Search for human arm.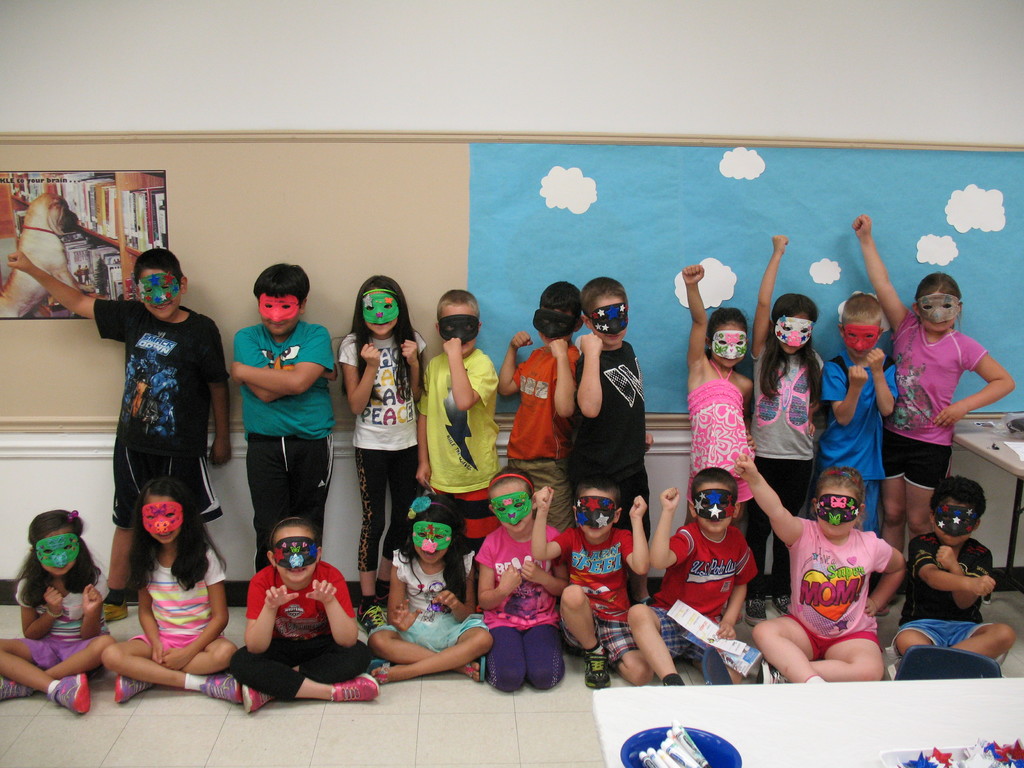
Found at [left=493, top=325, right=529, bottom=401].
